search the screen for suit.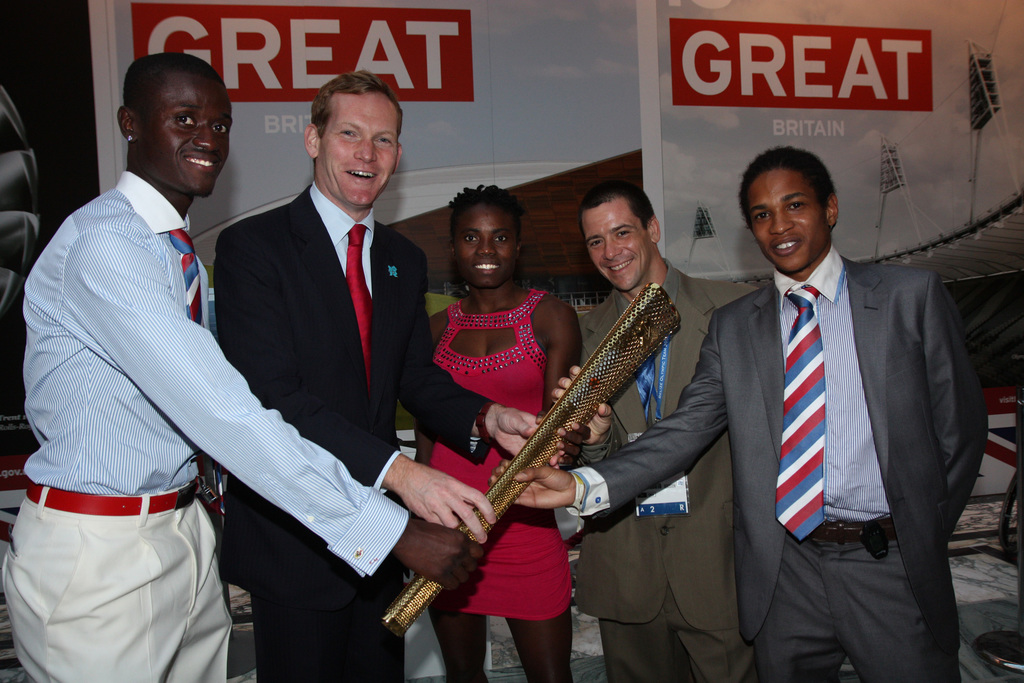
Found at 216 181 495 682.
